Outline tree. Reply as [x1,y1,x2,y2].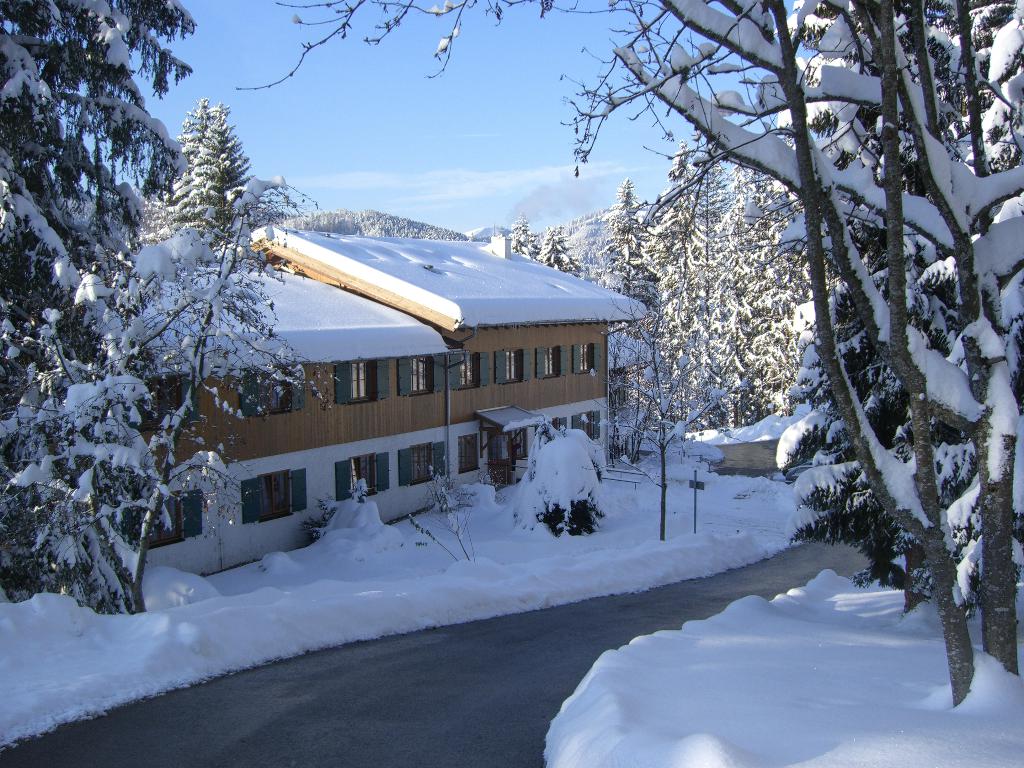
[129,108,256,241].
